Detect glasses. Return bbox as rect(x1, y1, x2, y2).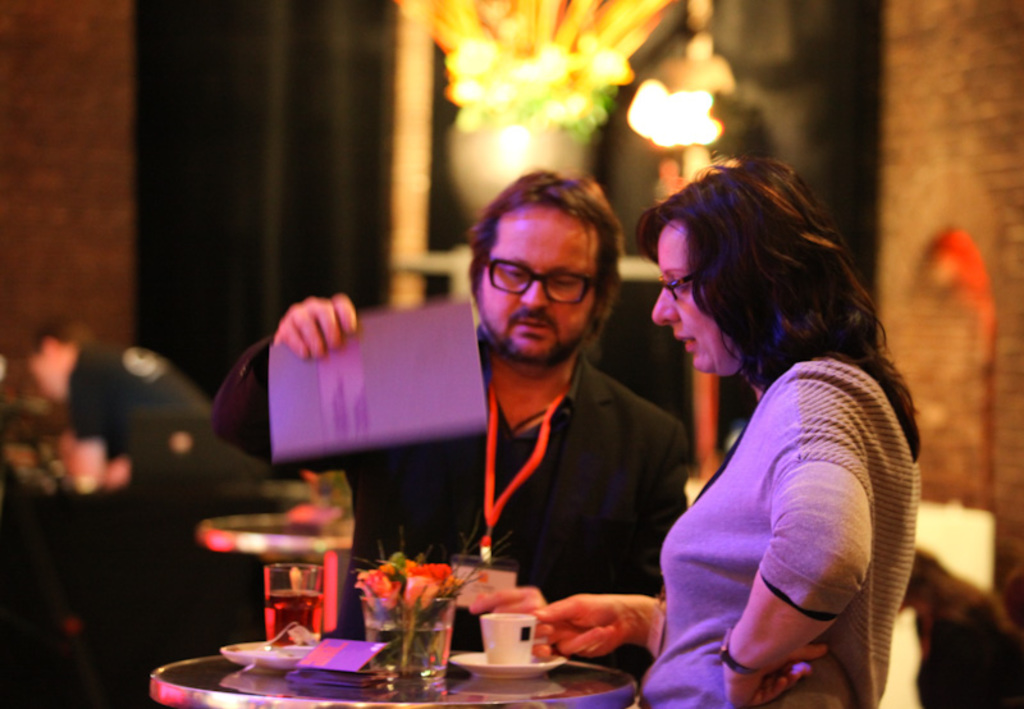
rect(659, 275, 691, 303).
